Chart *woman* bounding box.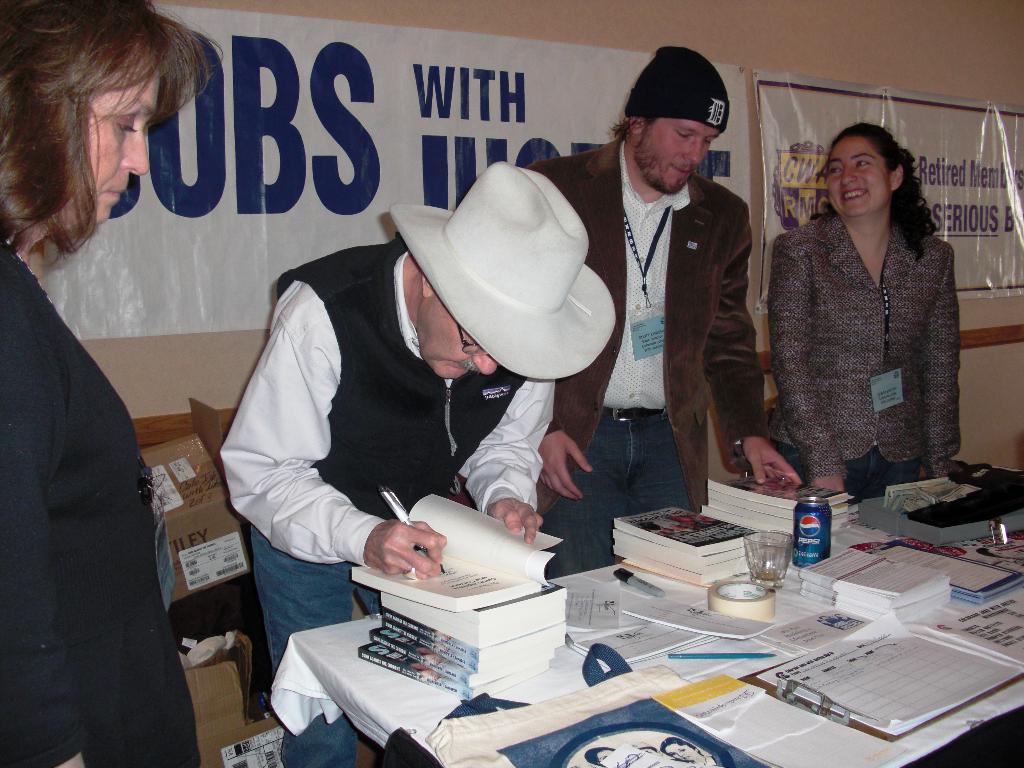
Charted: {"x1": 1, "y1": 0, "x2": 219, "y2": 767}.
